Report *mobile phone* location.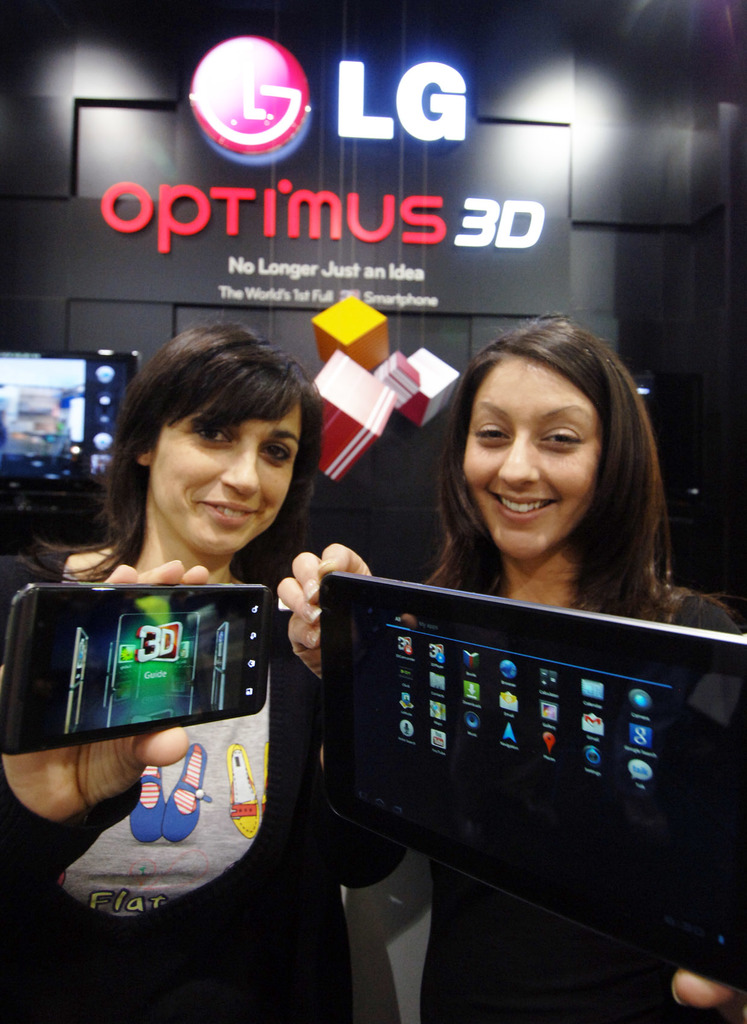
Report: (x1=37, y1=580, x2=269, y2=766).
